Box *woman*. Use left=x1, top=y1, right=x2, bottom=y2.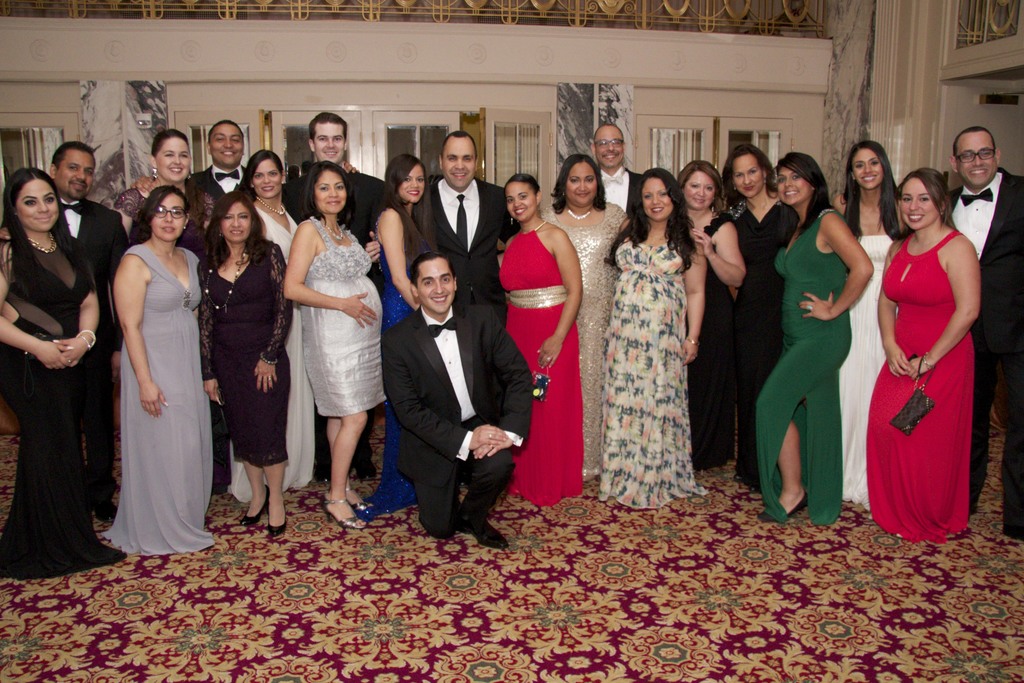
left=492, top=172, right=588, bottom=514.
